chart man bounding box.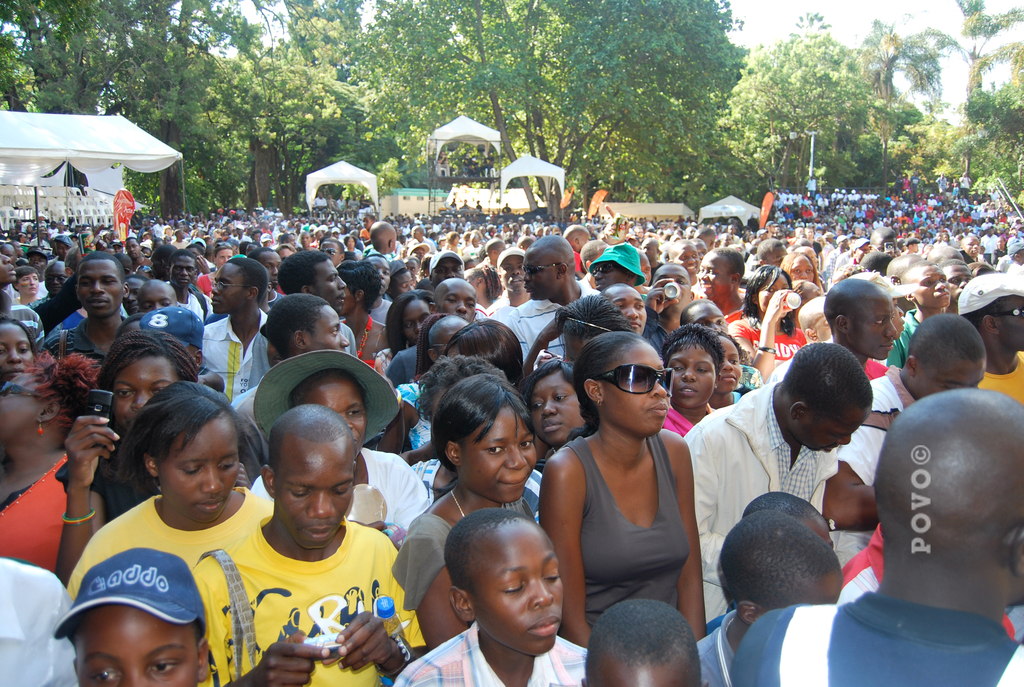
Charted: 502 238 596 365.
